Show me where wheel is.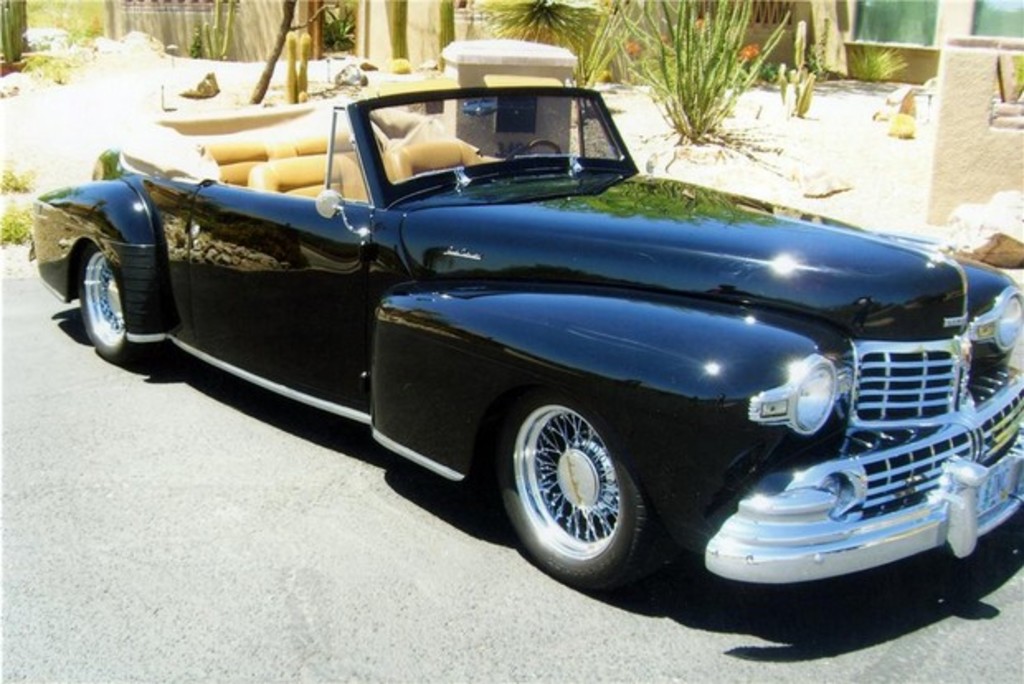
wheel is at (76, 245, 137, 363).
